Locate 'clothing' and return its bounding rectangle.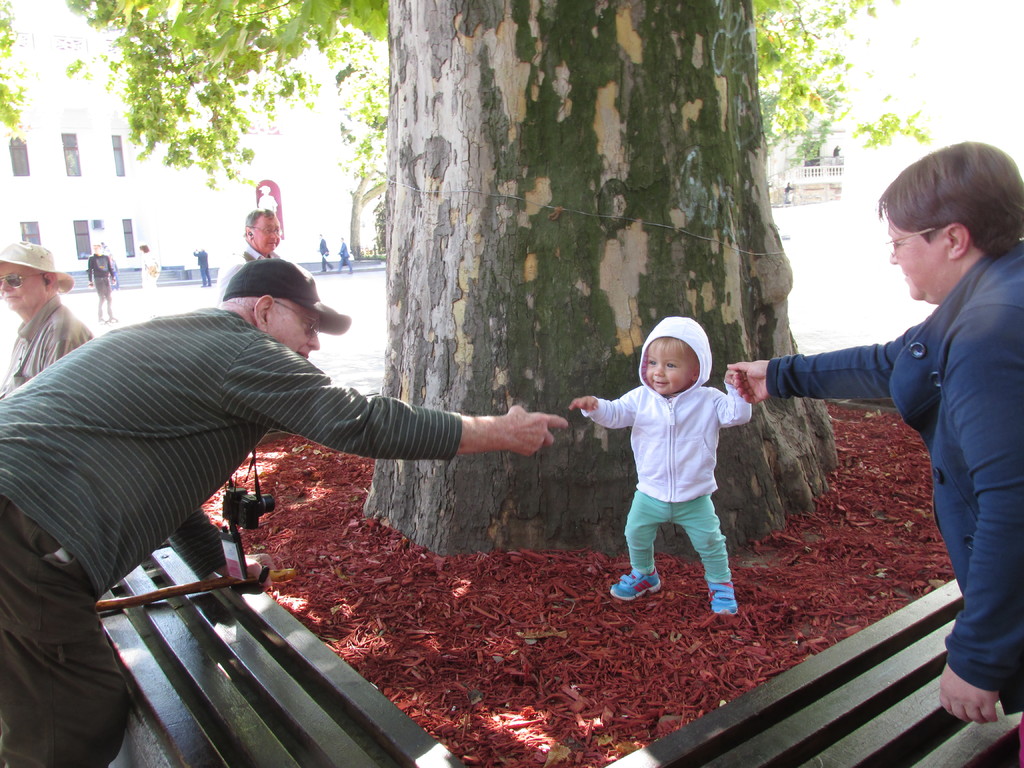
<bbox>332, 244, 355, 271</bbox>.
